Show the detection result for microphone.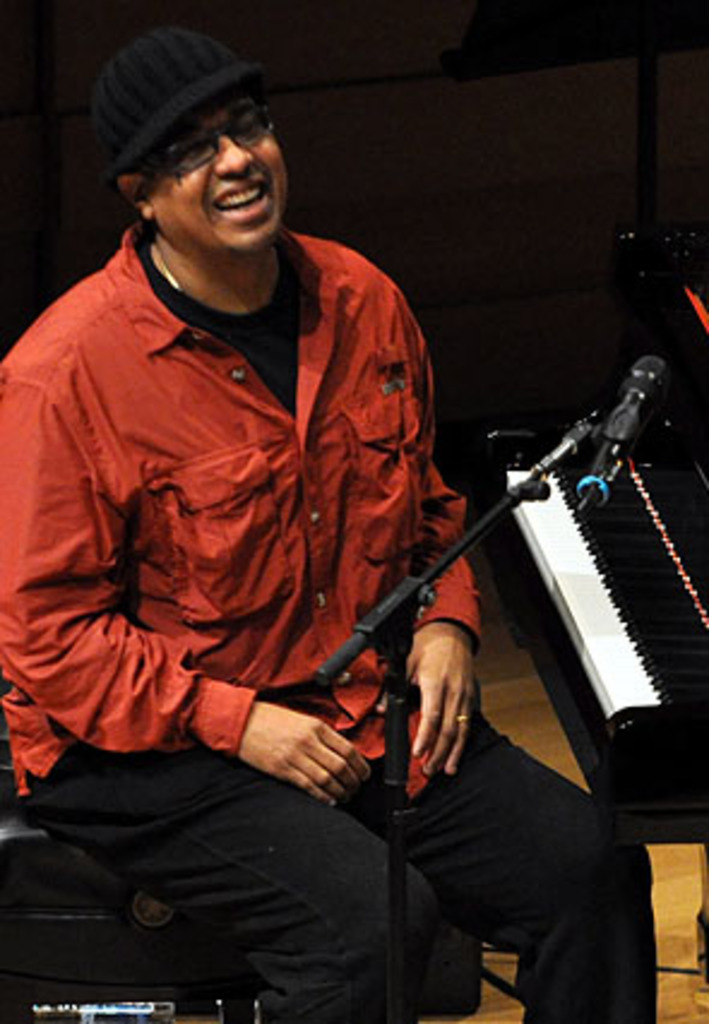
pyautogui.locateOnScreen(577, 358, 666, 510).
